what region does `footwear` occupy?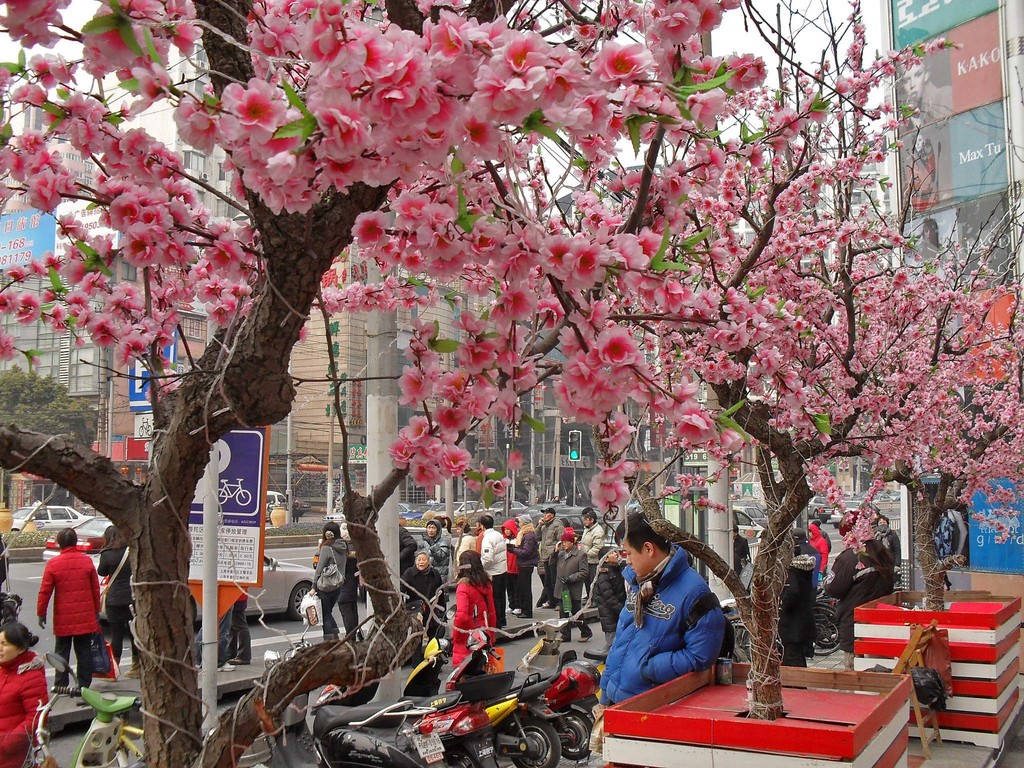
(575, 600, 594, 611).
